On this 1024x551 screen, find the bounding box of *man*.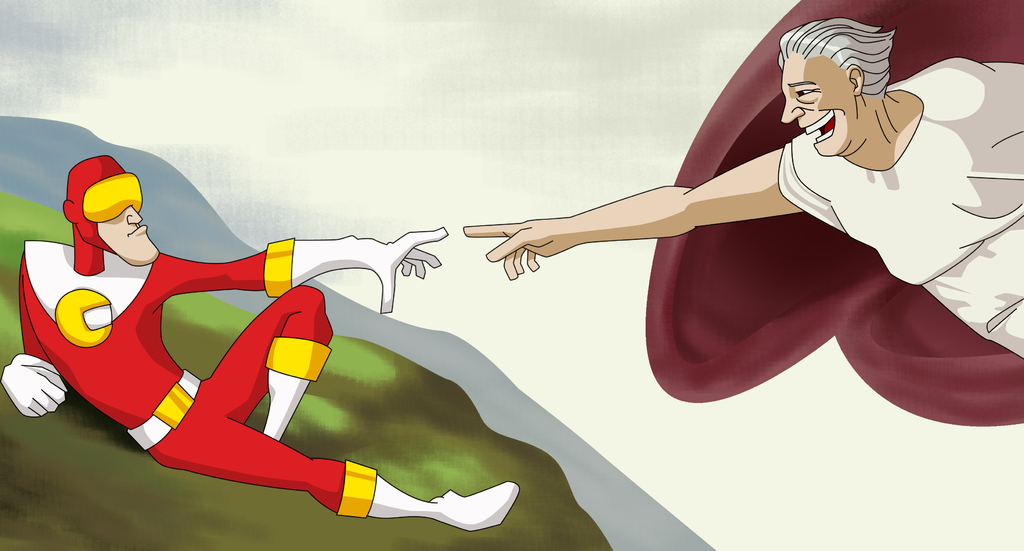
Bounding box: 464/14/1023/364.
